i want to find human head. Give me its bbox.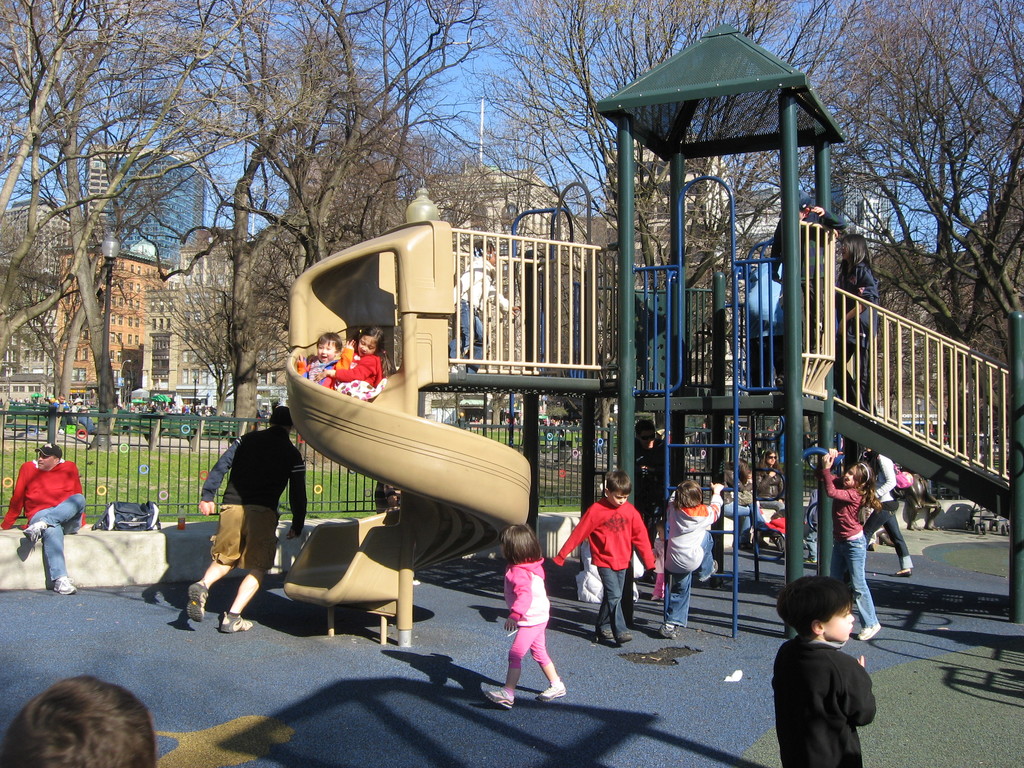
left=46, top=395, right=52, bottom=403.
